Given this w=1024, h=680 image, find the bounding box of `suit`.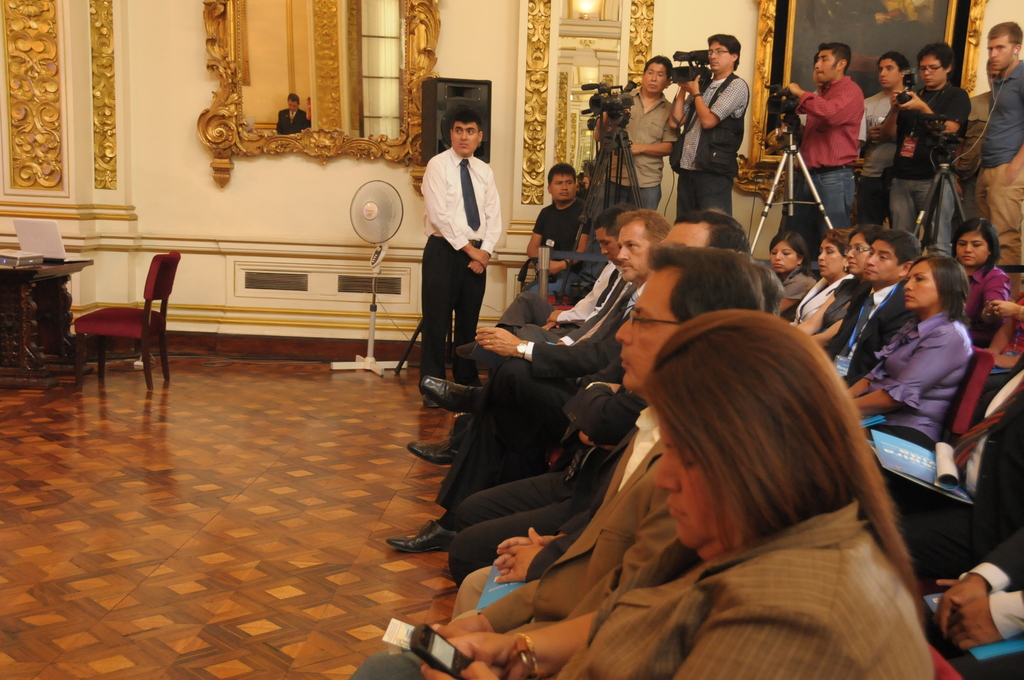
[822,279,914,387].
